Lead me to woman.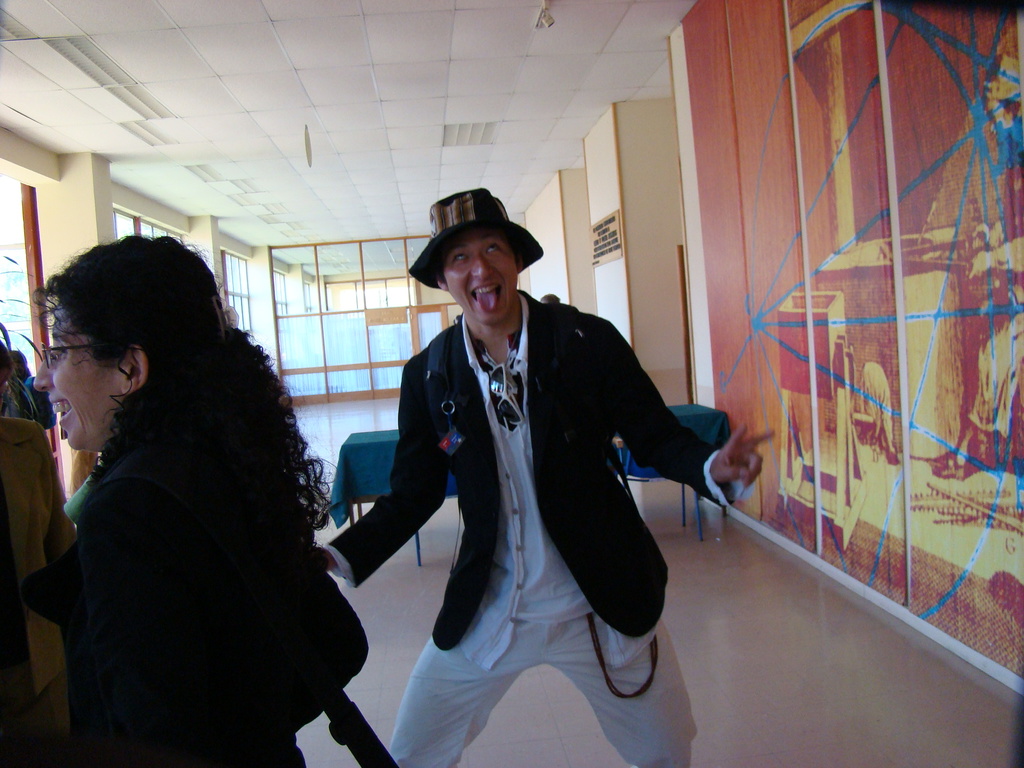
Lead to [left=22, top=209, right=347, bottom=767].
